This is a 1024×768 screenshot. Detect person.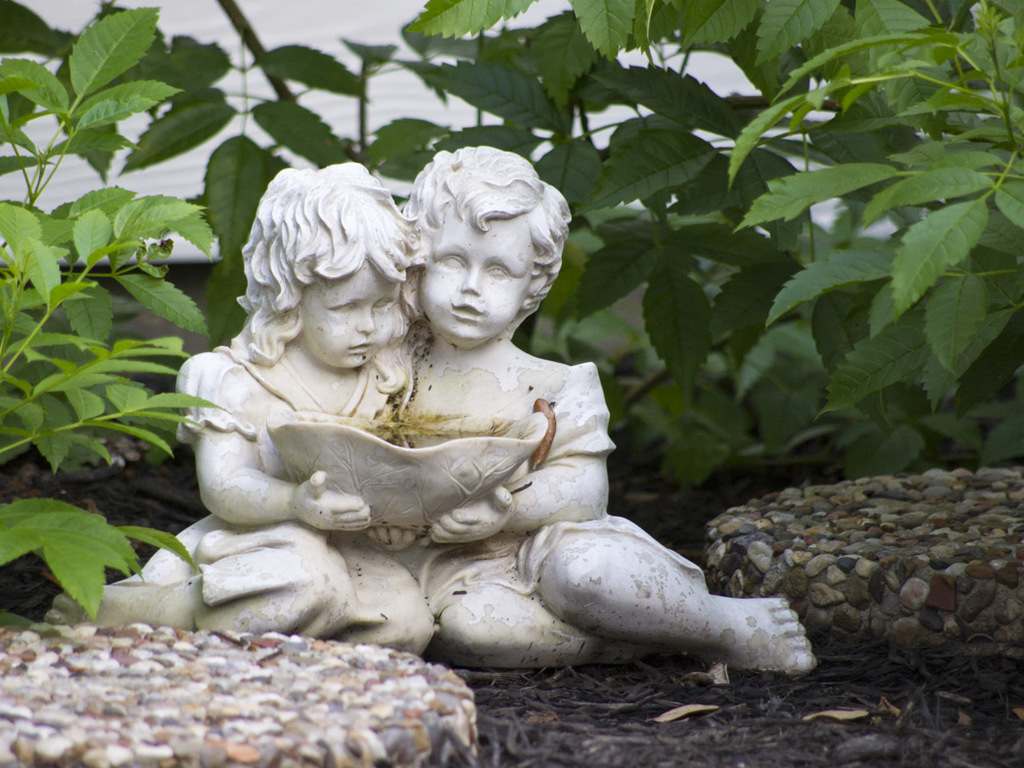
[left=43, top=167, right=434, bottom=657].
